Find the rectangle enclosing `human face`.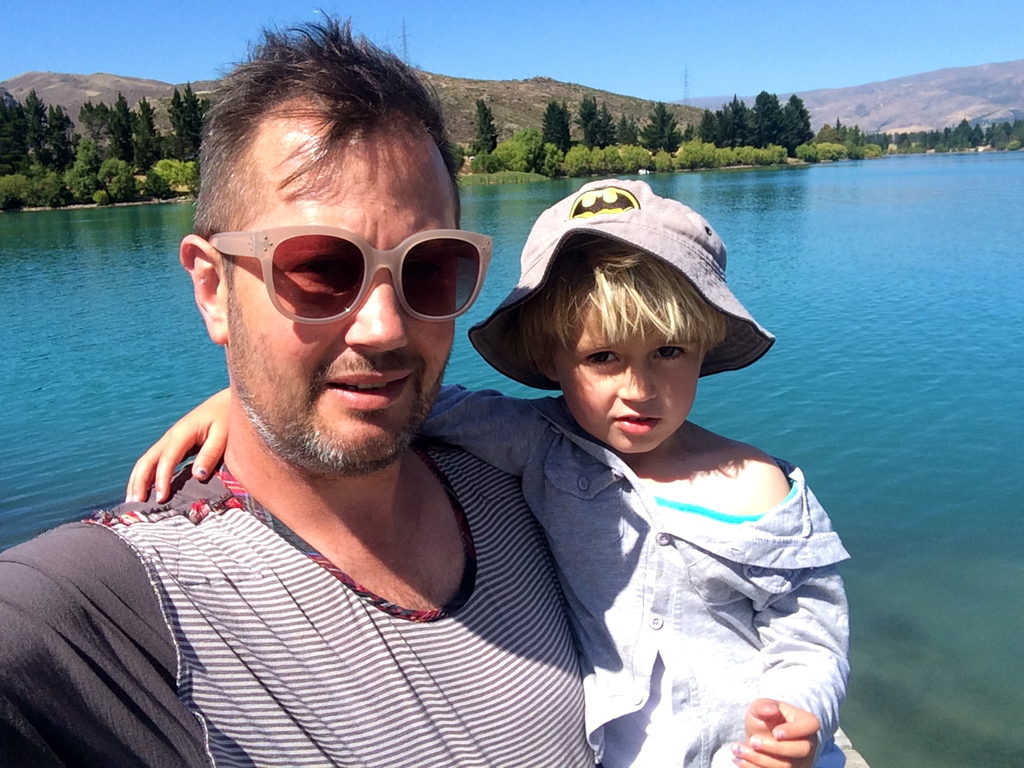
{"x1": 226, "y1": 94, "x2": 458, "y2": 478}.
